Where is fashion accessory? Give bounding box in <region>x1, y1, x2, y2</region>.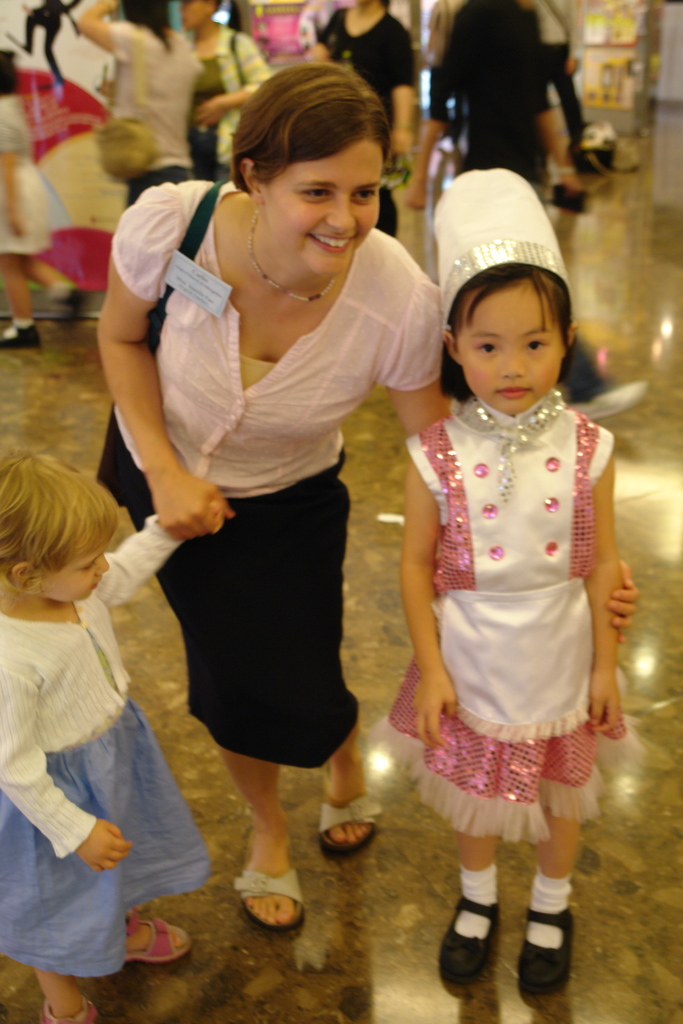
<region>92, 24, 153, 181</region>.
